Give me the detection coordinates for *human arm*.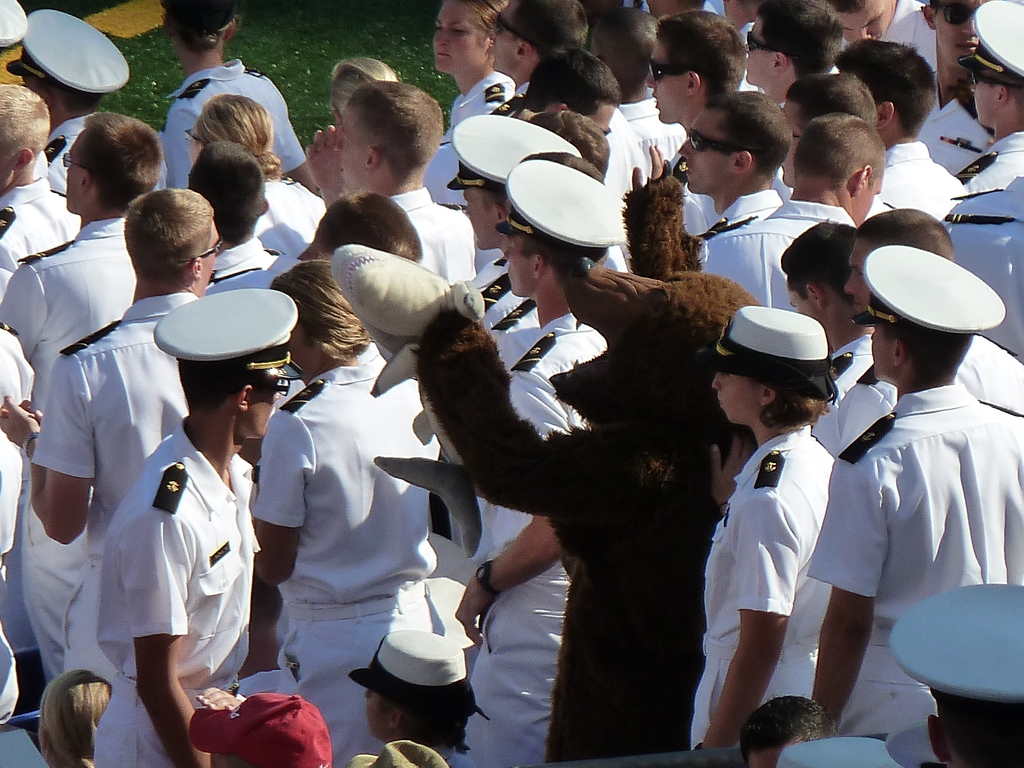
(274,100,321,196).
